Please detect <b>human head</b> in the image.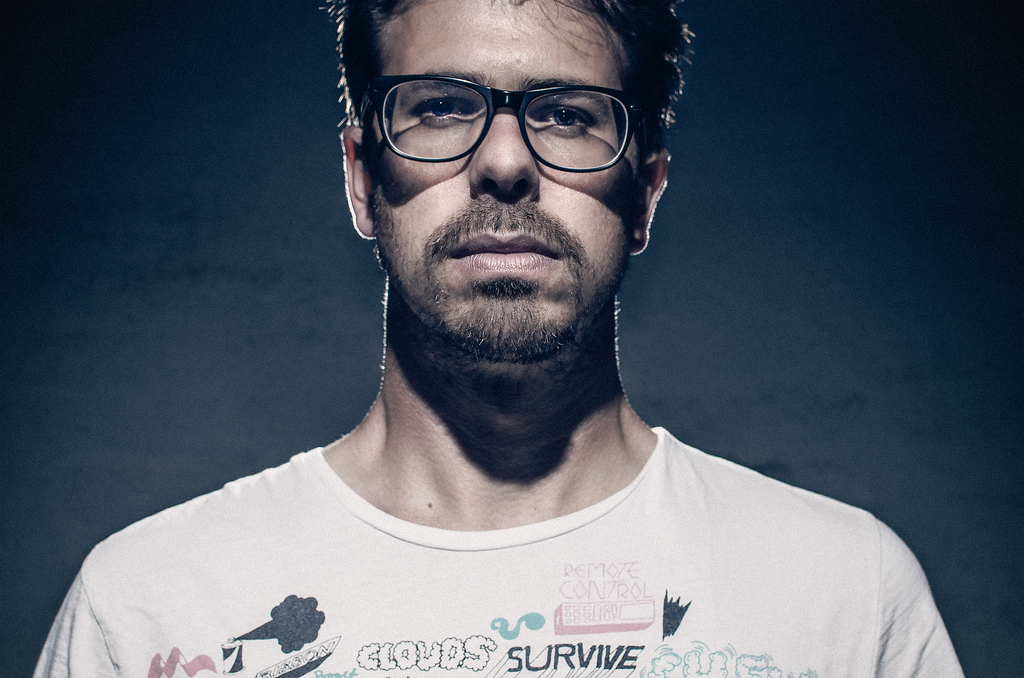
l=298, t=3, r=679, b=338.
